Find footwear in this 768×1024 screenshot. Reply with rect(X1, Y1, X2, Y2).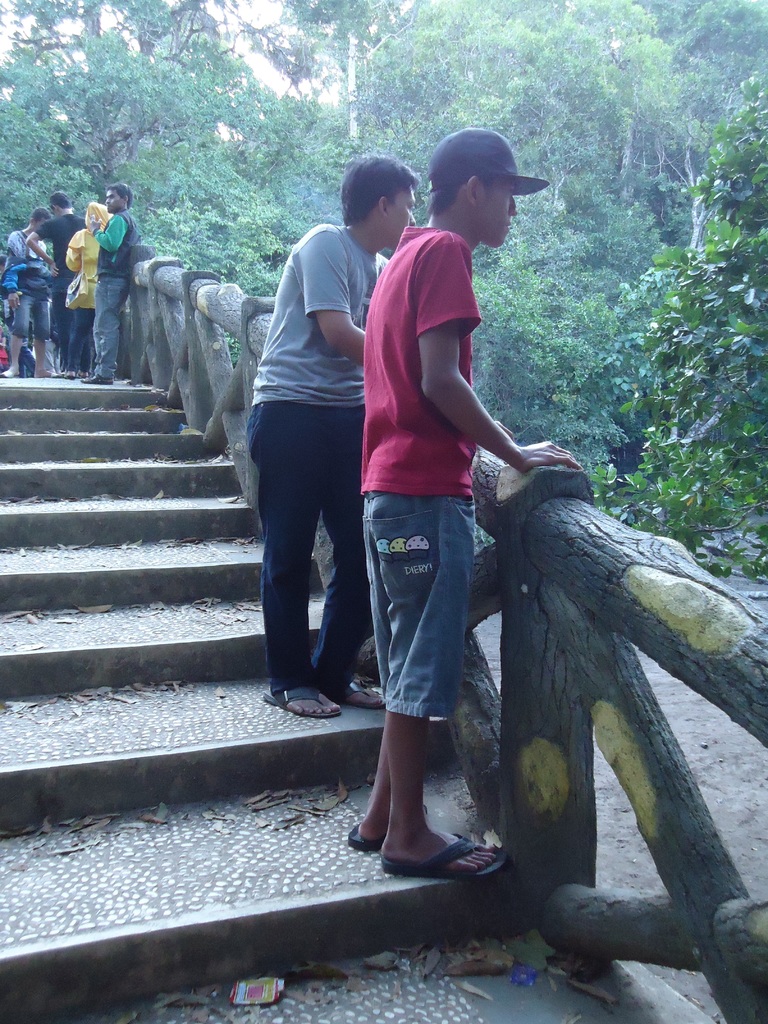
rect(81, 371, 107, 385).
